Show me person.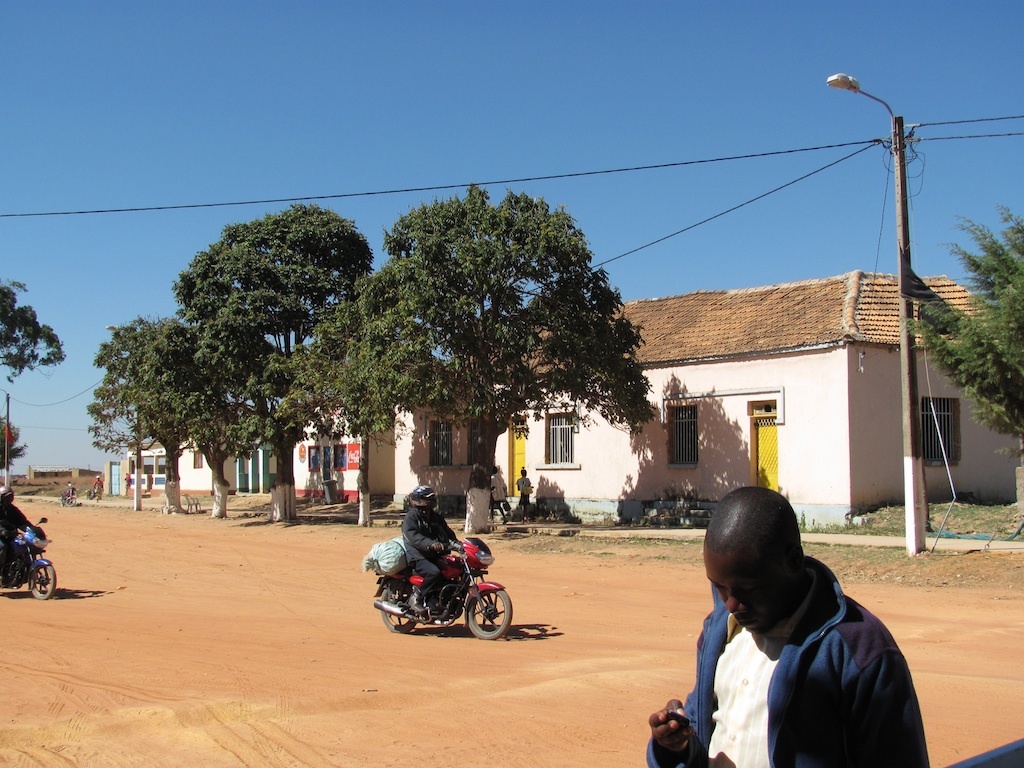
person is here: 403/481/465/636.
